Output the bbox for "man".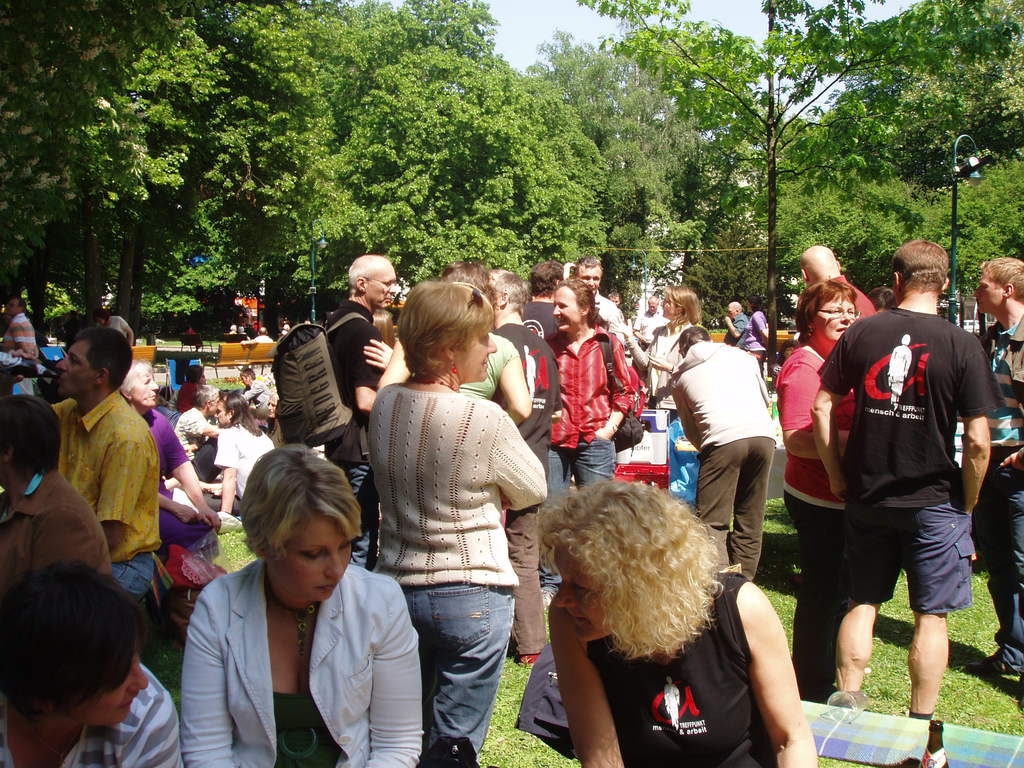
x1=0 y1=292 x2=38 y2=358.
